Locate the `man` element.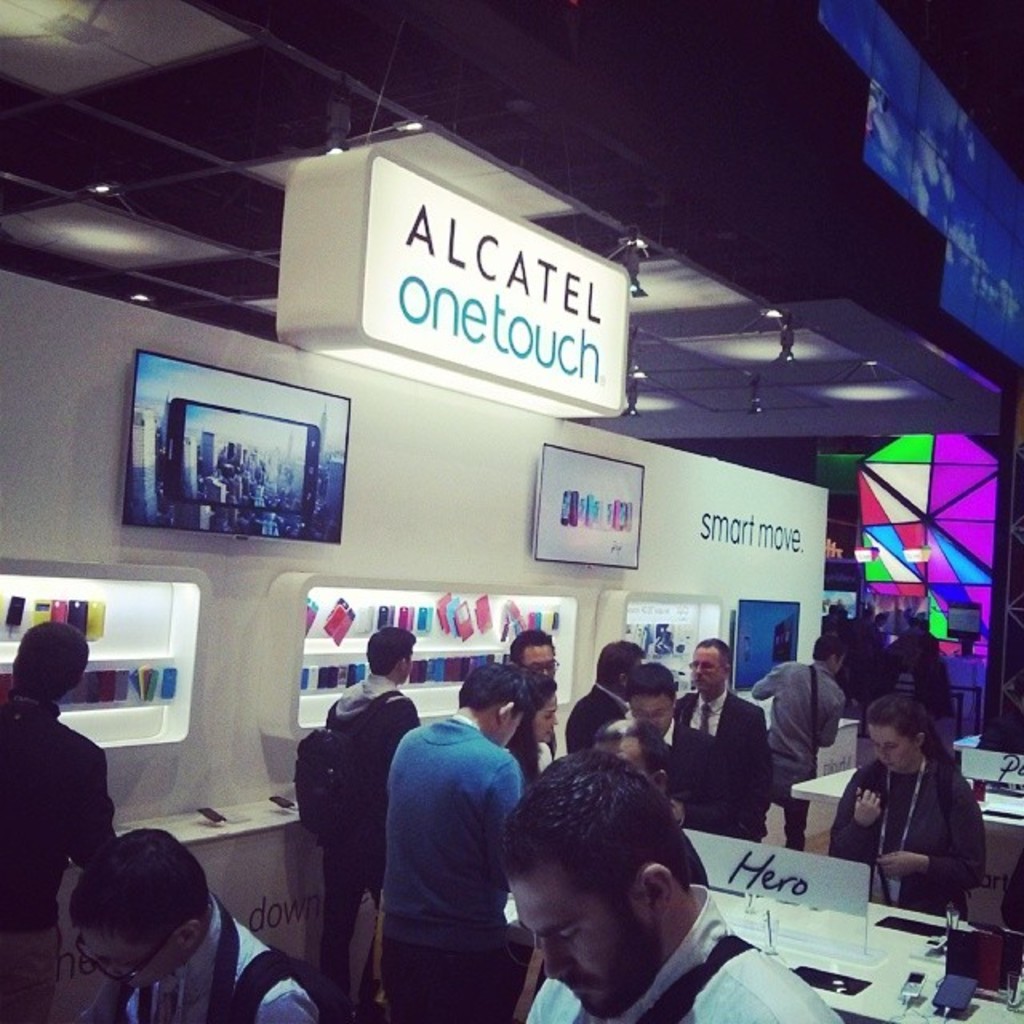
Element bbox: detection(64, 824, 320, 1022).
